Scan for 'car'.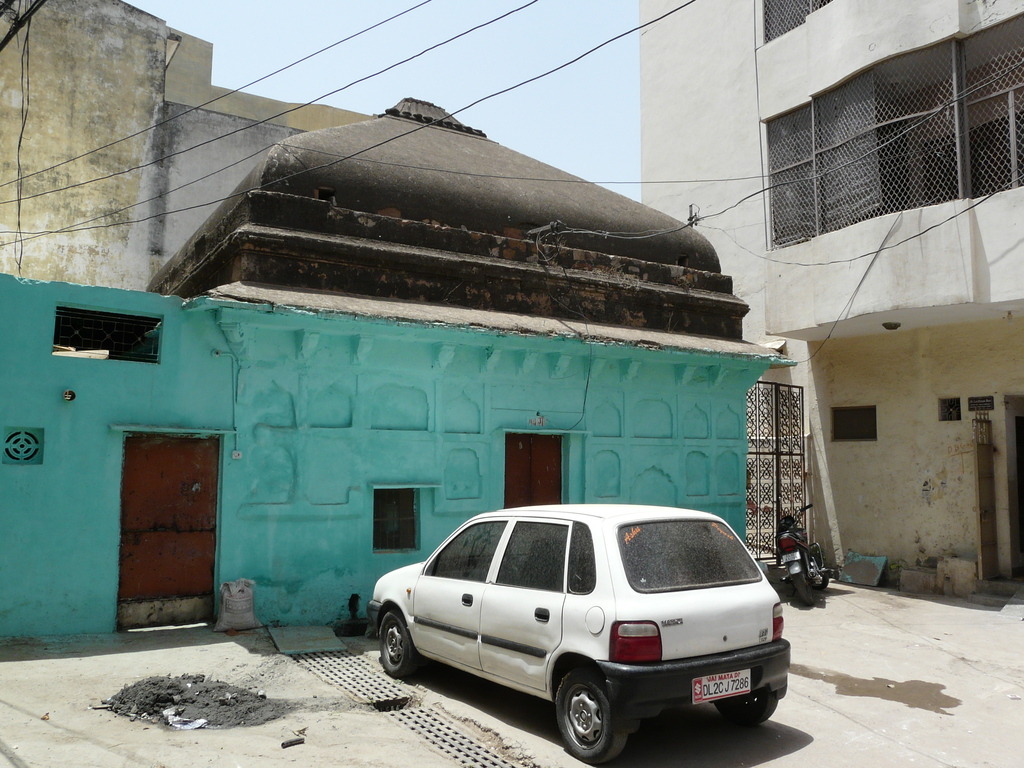
Scan result: Rect(368, 504, 790, 764).
